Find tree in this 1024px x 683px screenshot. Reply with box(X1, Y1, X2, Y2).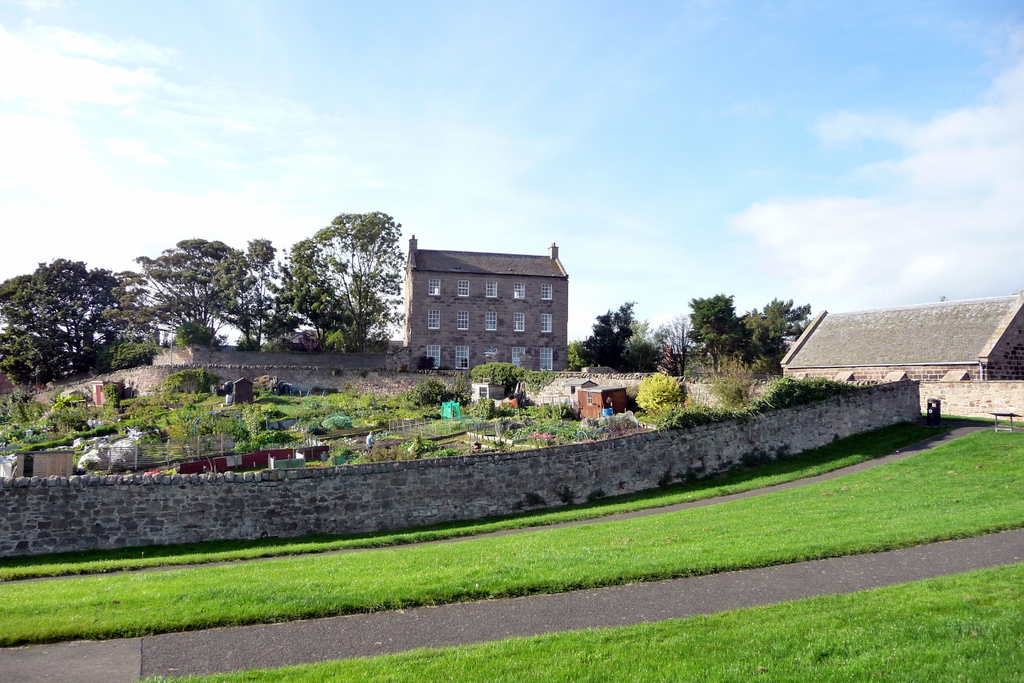
box(266, 240, 330, 351).
